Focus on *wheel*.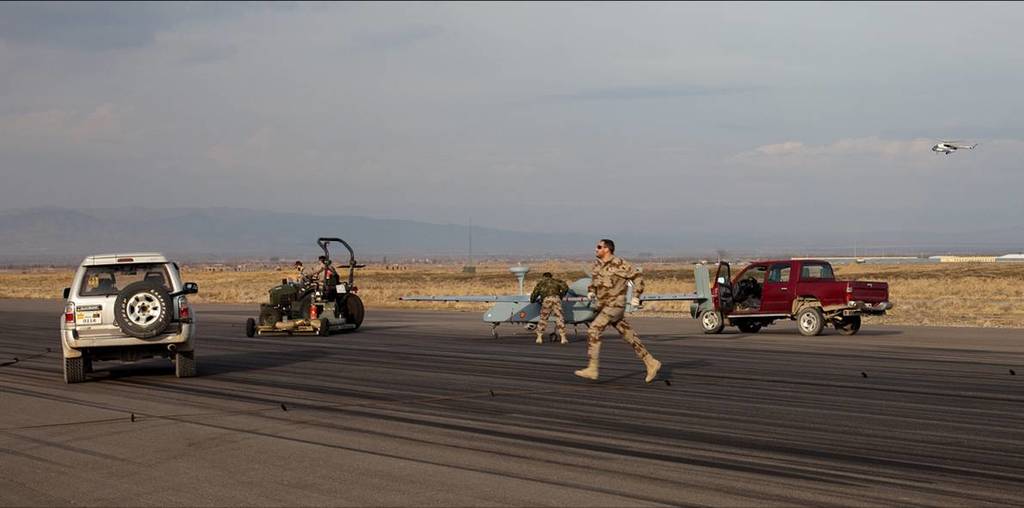
Focused at (700, 307, 722, 334).
